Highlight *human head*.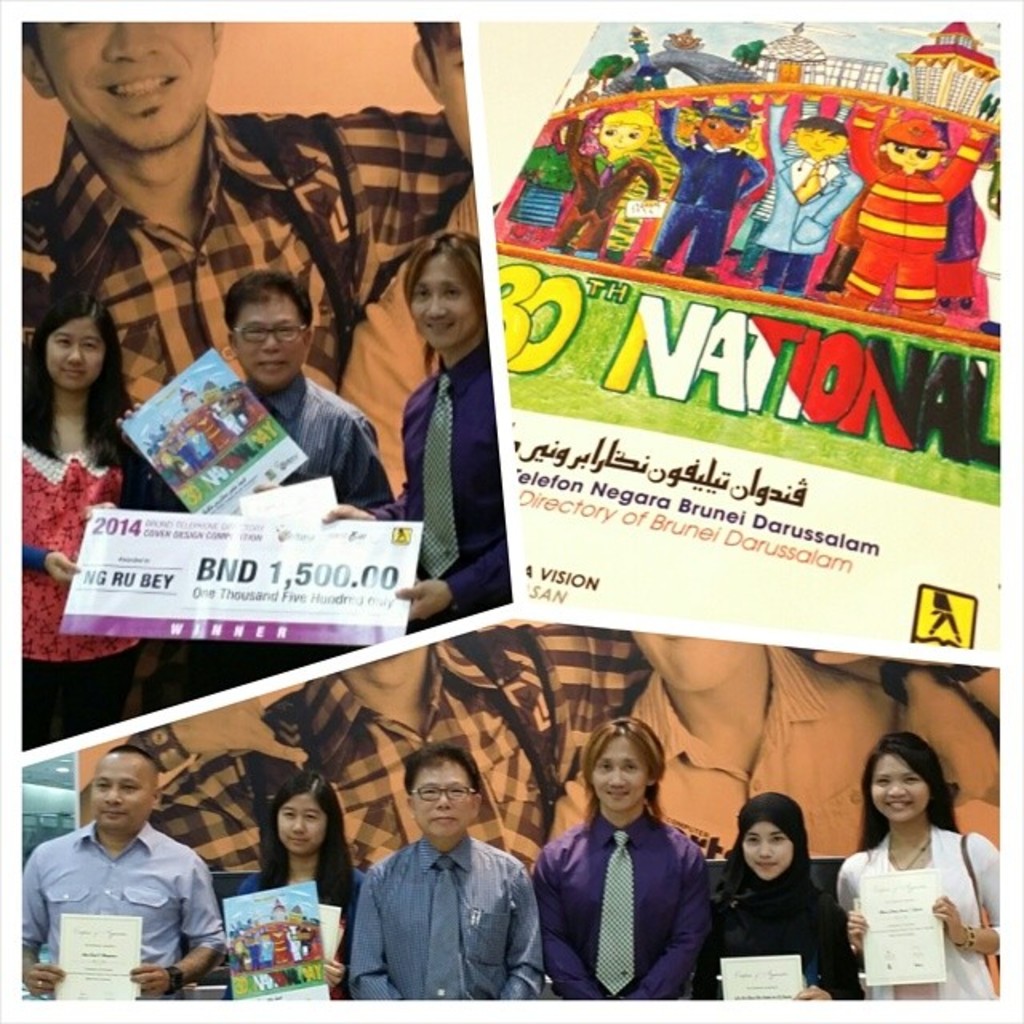
Highlighted region: bbox(864, 733, 952, 824).
